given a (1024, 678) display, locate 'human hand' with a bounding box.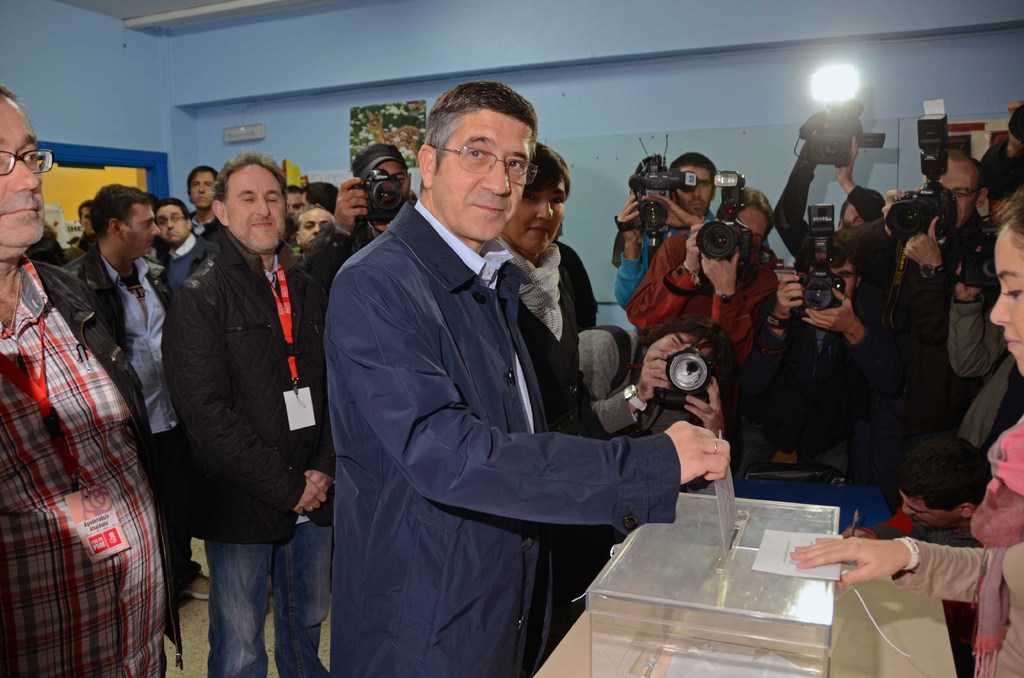
Located: select_region(642, 191, 692, 234).
